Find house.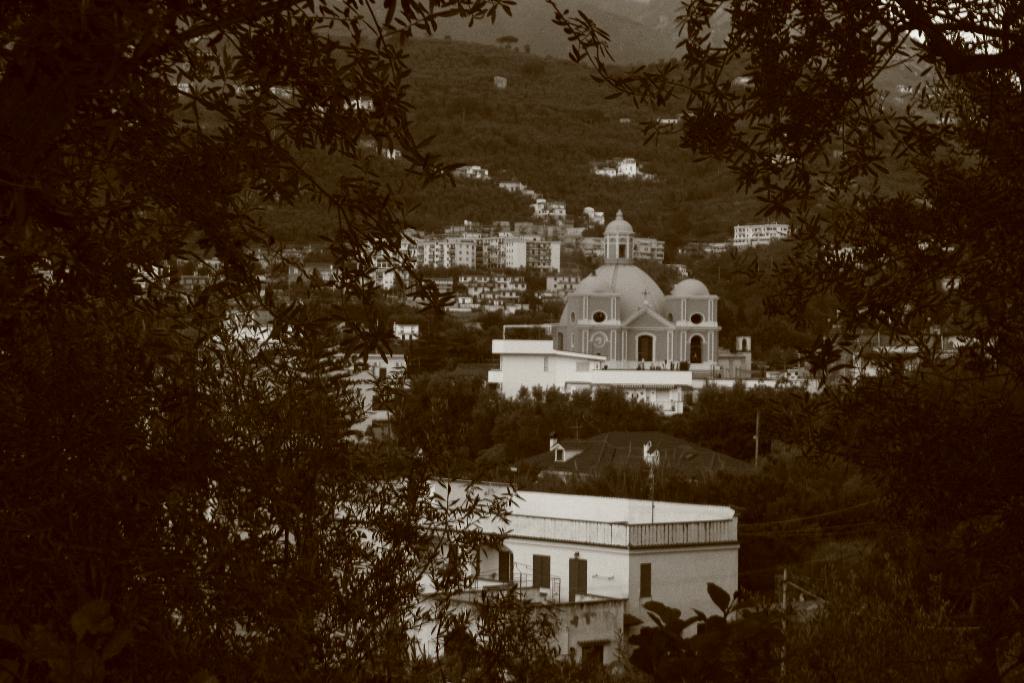
<region>334, 317, 414, 440</region>.
